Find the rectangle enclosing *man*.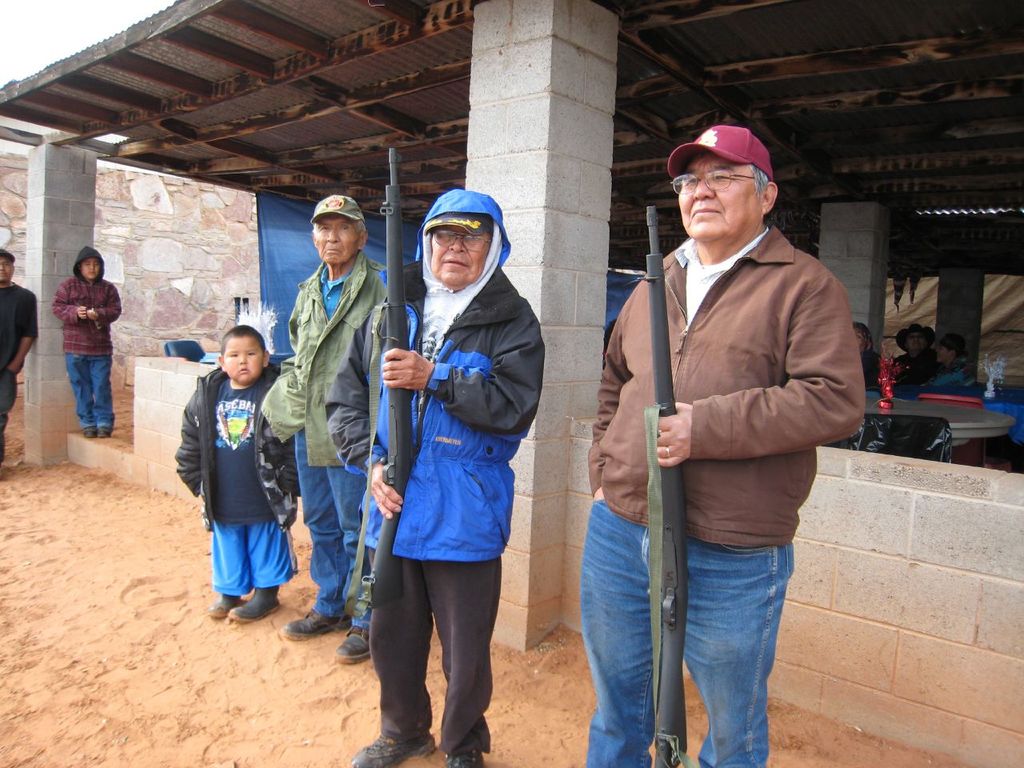
l=891, t=319, r=941, b=398.
